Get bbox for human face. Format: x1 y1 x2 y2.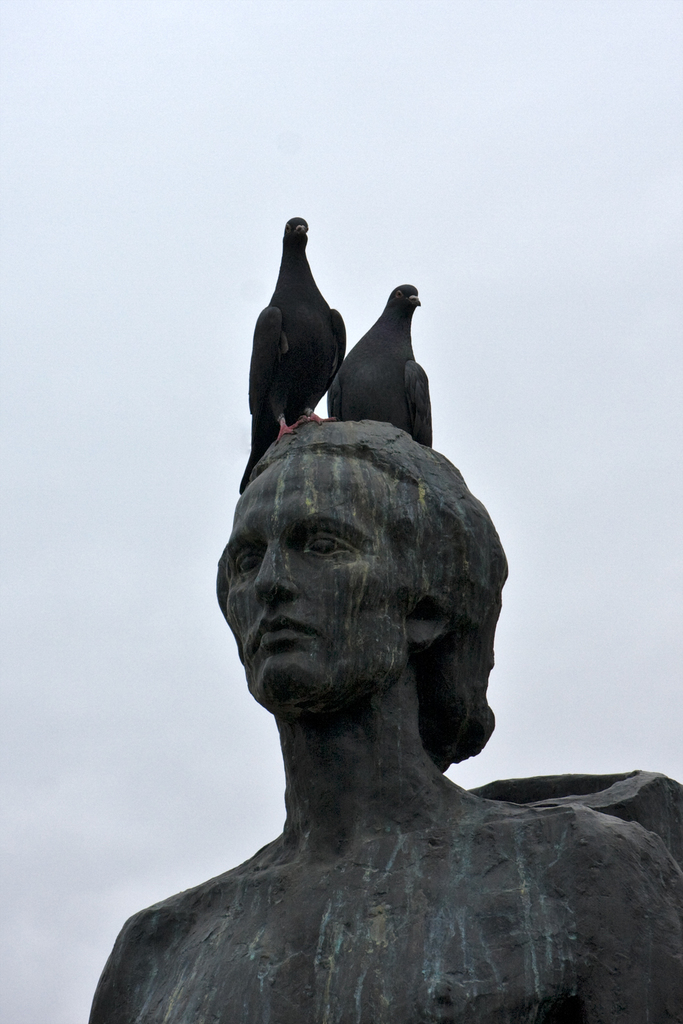
223 449 425 712.
